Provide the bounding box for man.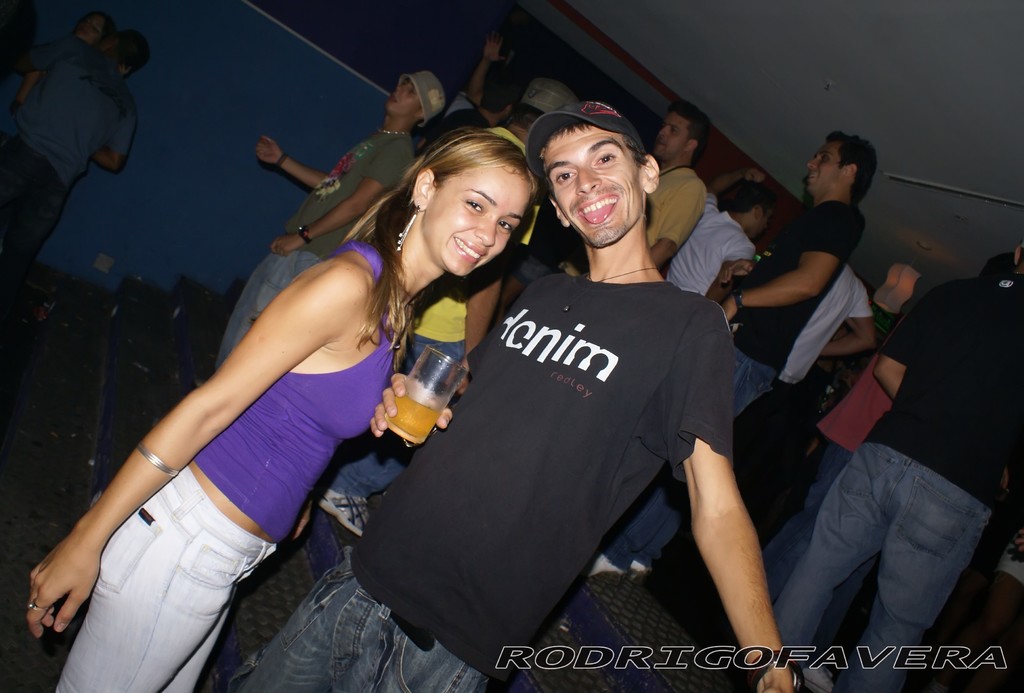
<box>317,79,578,539</box>.
